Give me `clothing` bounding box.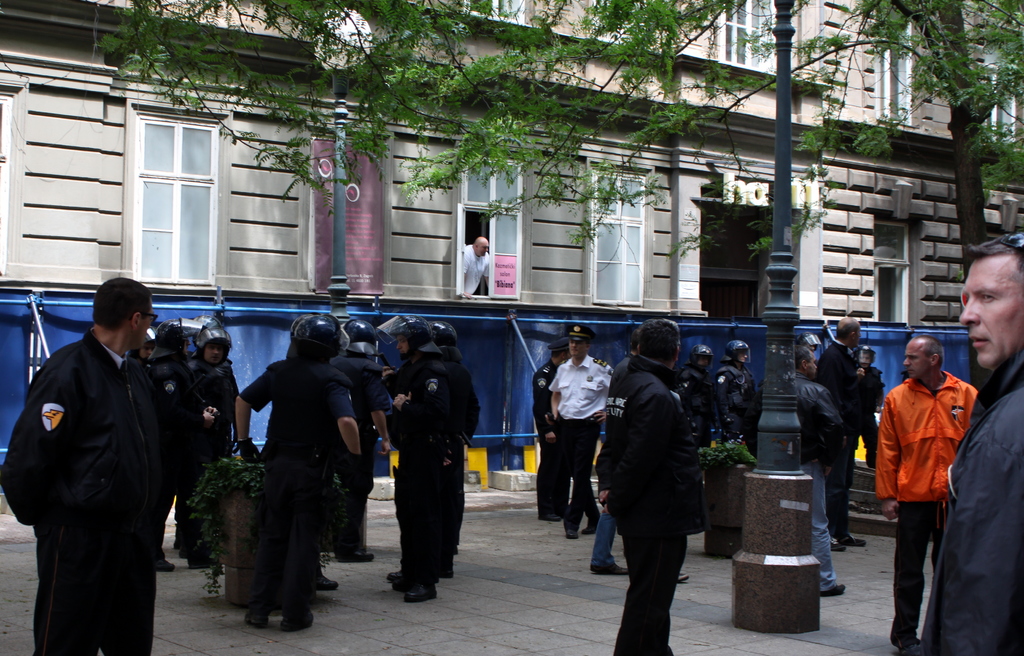
locate(547, 354, 615, 527).
